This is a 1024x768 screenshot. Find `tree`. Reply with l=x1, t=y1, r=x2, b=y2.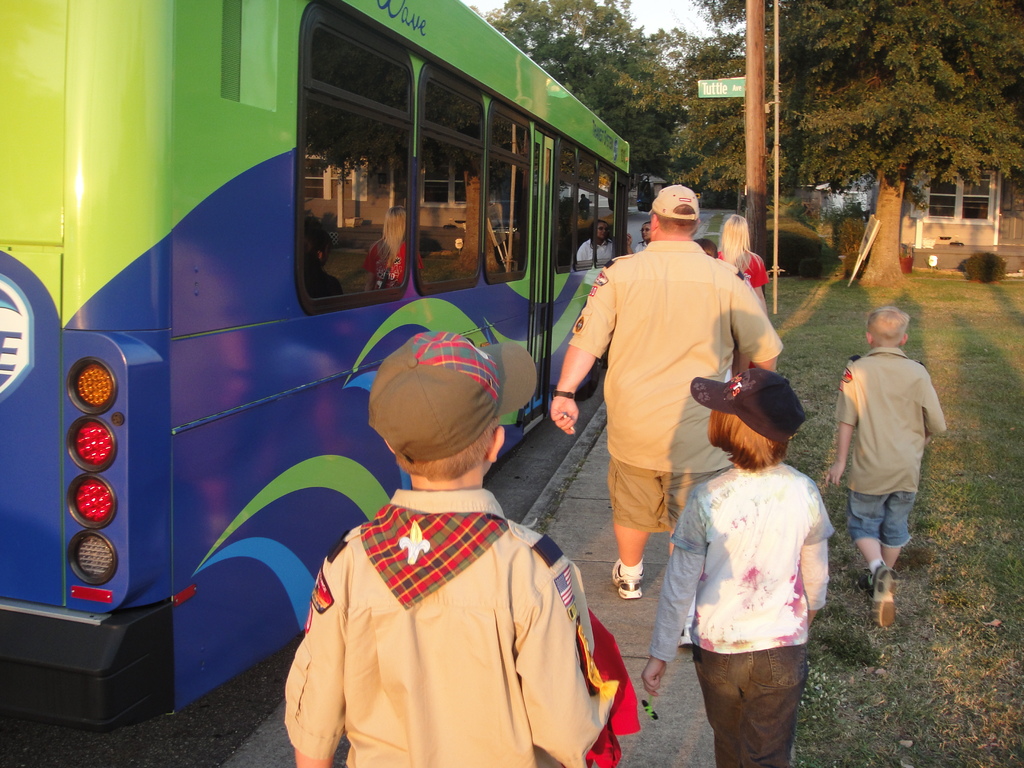
l=669, t=56, r=757, b=223.
